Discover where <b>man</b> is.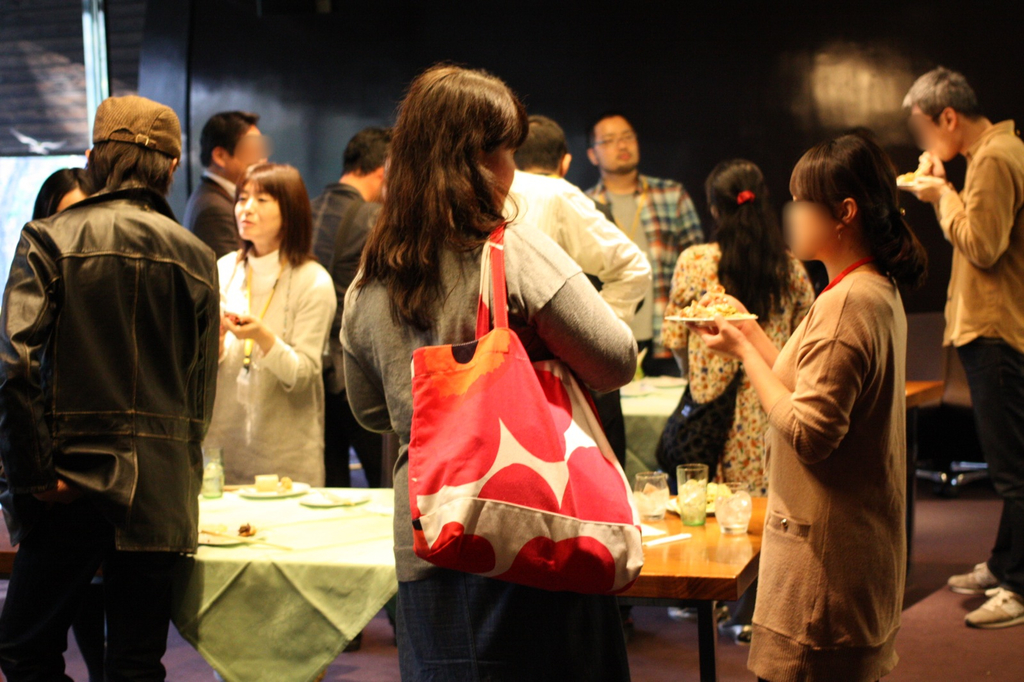
Discovered at region(562, 106, 697, 479).
